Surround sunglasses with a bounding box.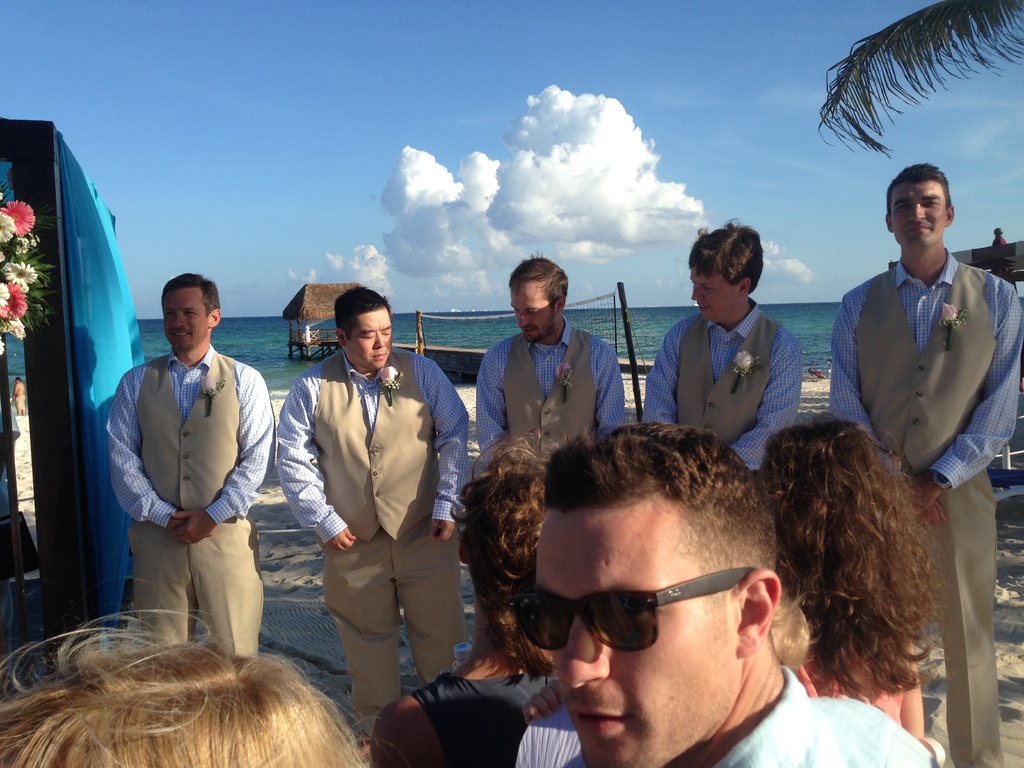
<bbox>509, 567, 755, 653</bbox>.
